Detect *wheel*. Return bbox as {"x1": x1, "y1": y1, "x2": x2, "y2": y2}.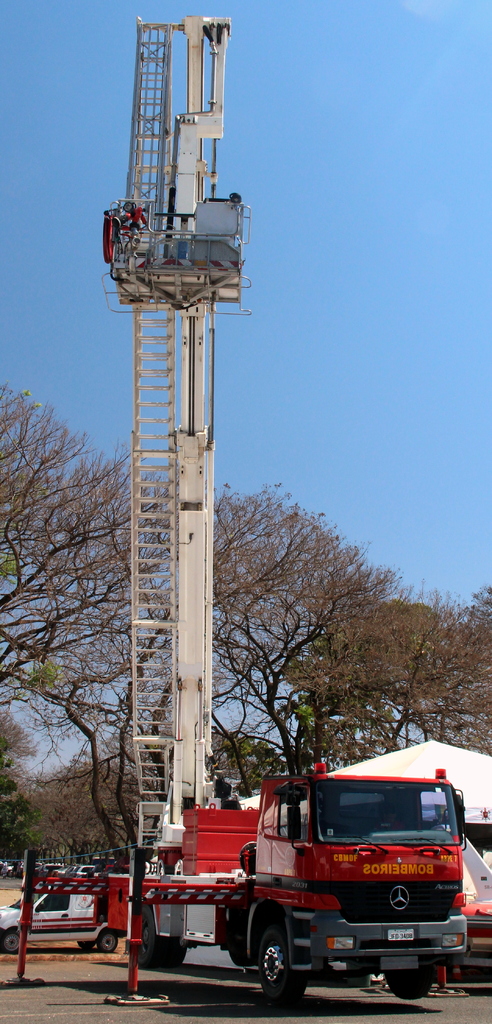
{"x1": 77, "y1": 941, "x2": 97, "y2": 952}.
